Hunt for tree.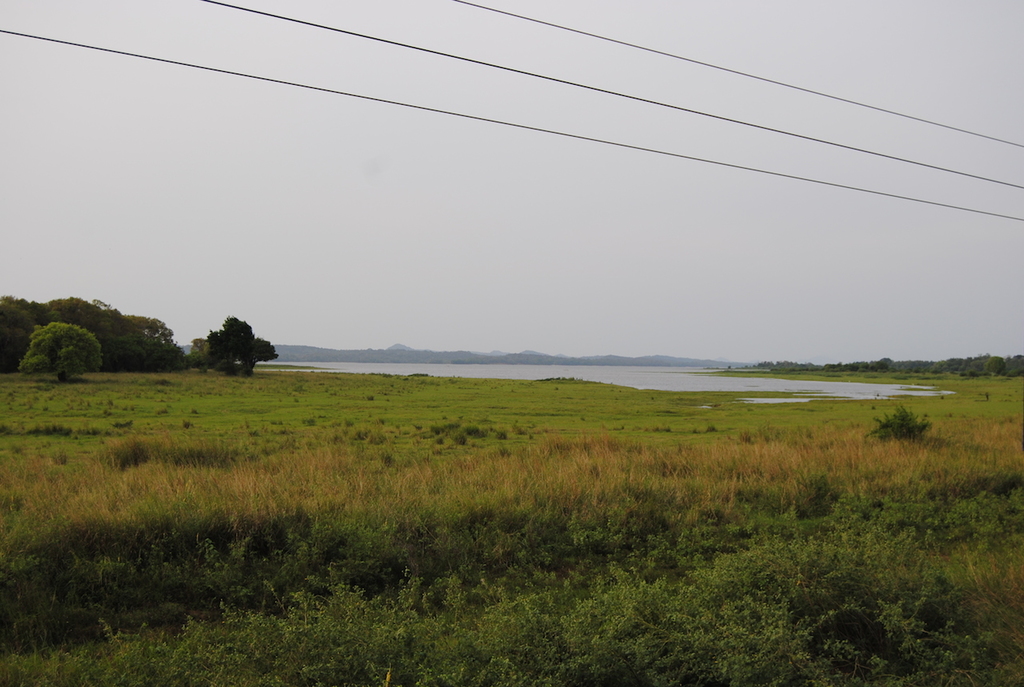
Hunted down at <bbox>186, 309, 261, 380</bbox>.
